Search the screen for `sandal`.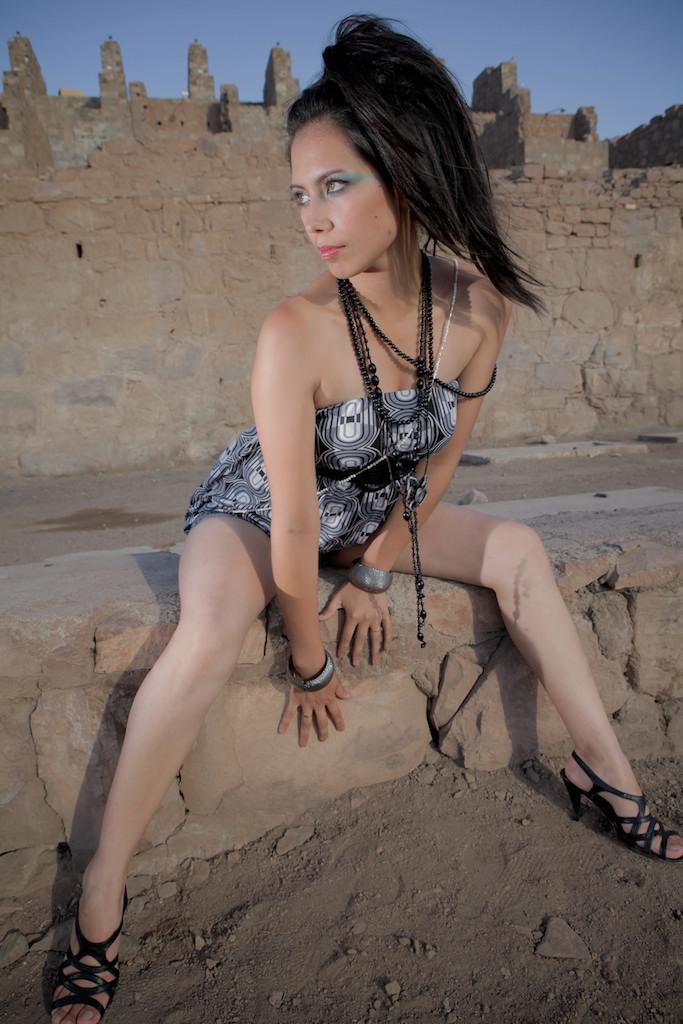
Found at <bbox>558, 755, 682, 867</bbox>.
